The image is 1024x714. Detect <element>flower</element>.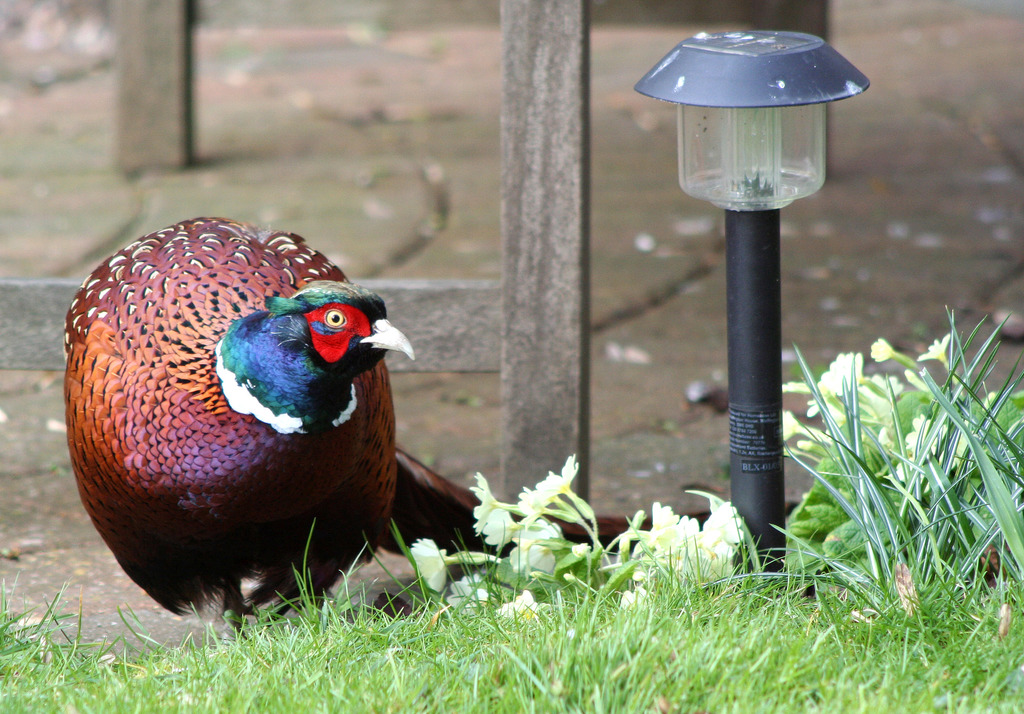
Detection: left=473, top=507, right=524, bottom=549.
